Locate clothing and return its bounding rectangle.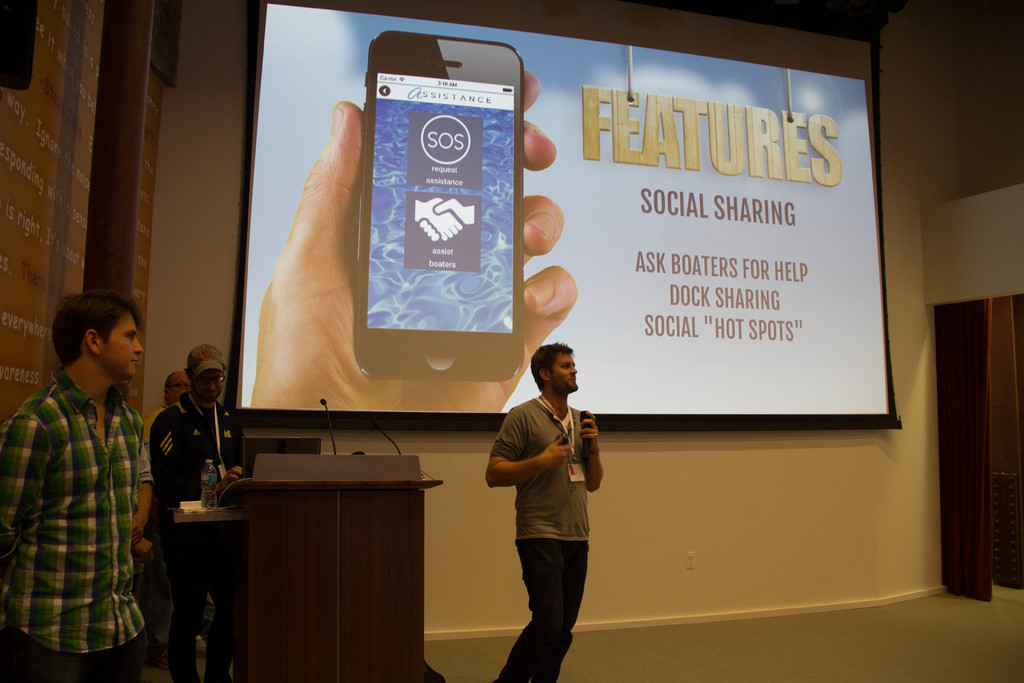
147:389:250:673.
